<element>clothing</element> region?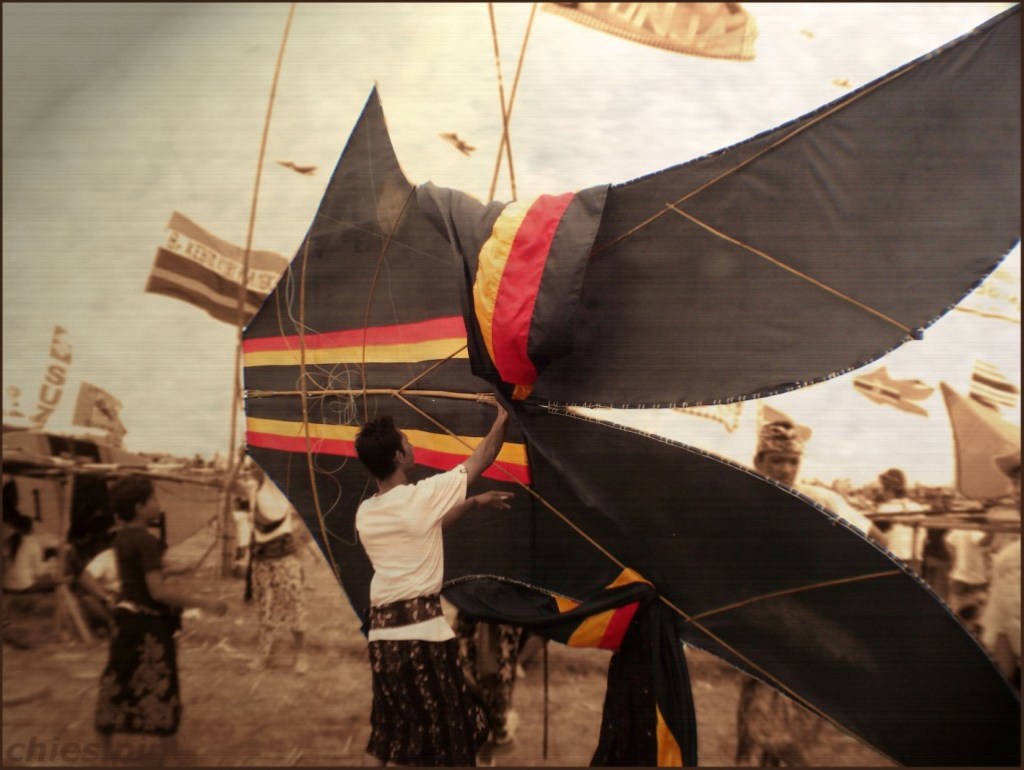
box(241, 463, 298, 638)
